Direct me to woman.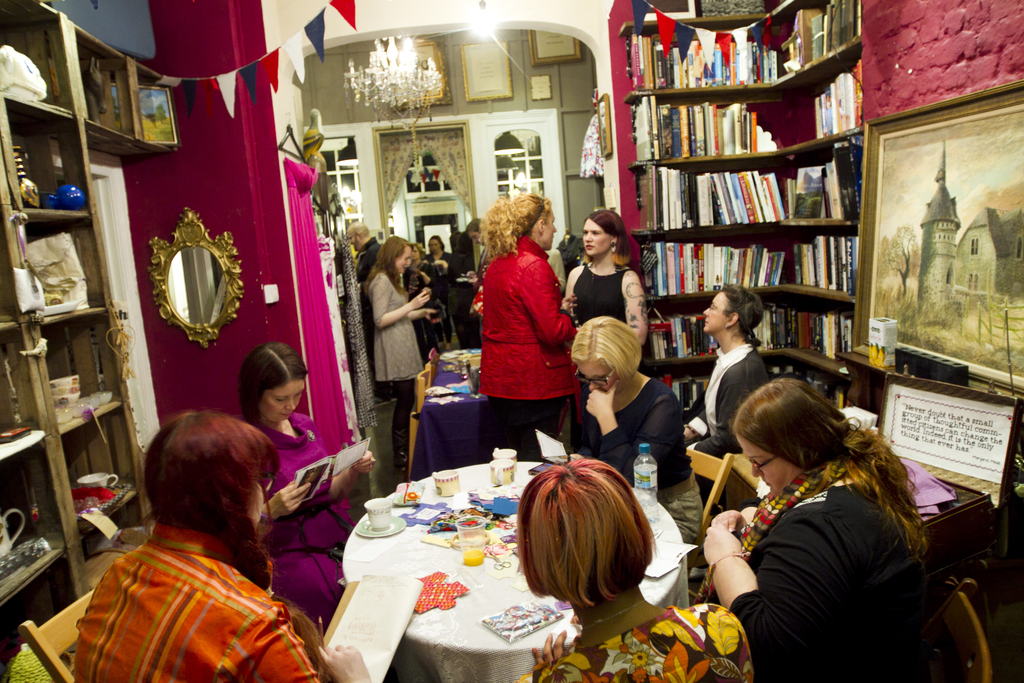
Direction: <bbox>75, 409, 372, 682</bbox>.
